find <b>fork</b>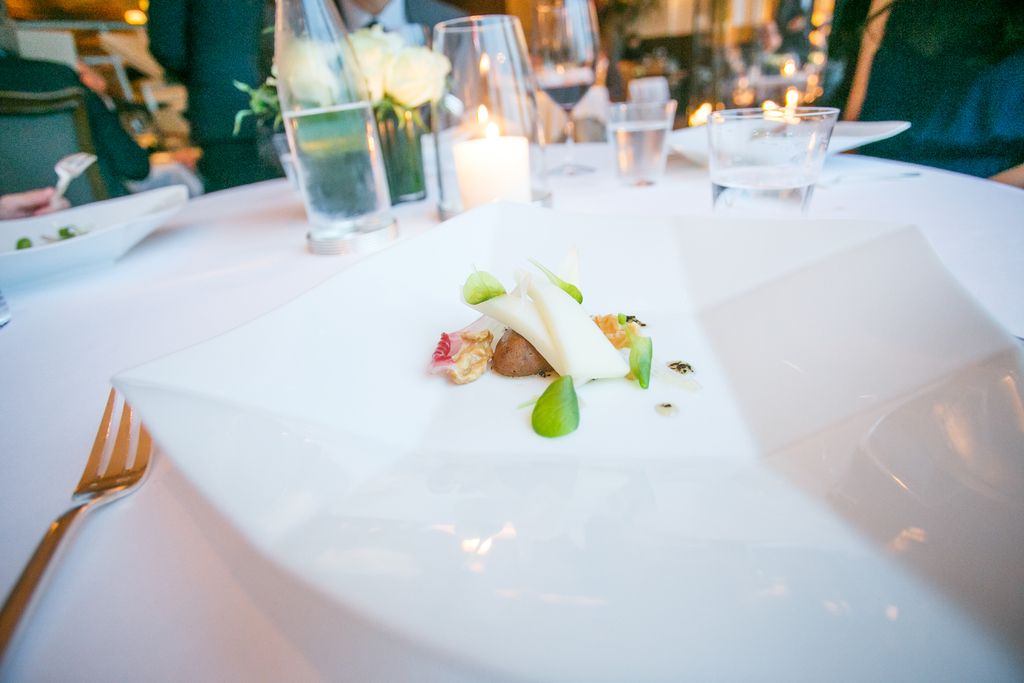
locate(1, 385, 152, 655)
